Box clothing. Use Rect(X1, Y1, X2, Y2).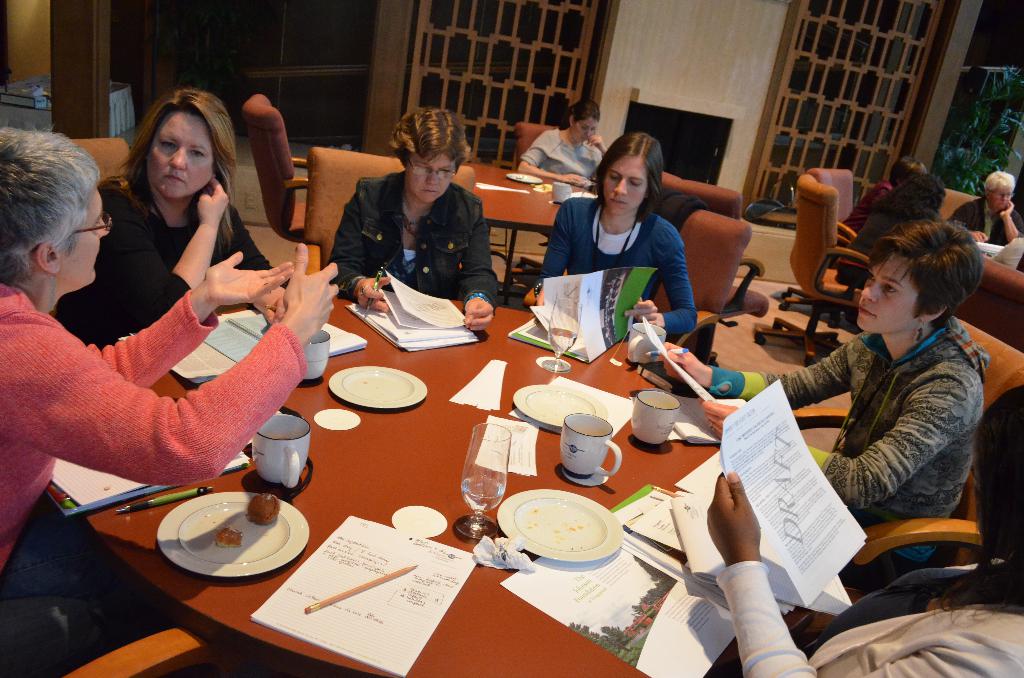
Rect(0, 281, 298, 620).
